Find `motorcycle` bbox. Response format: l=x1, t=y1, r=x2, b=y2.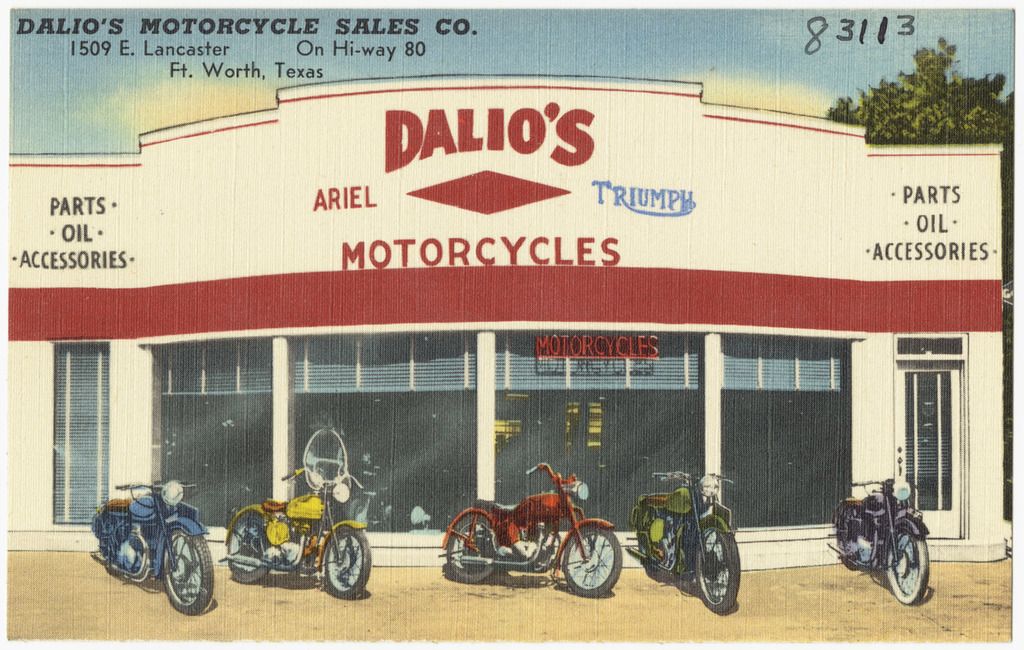
l=88, t=473, r=217, b=617.
